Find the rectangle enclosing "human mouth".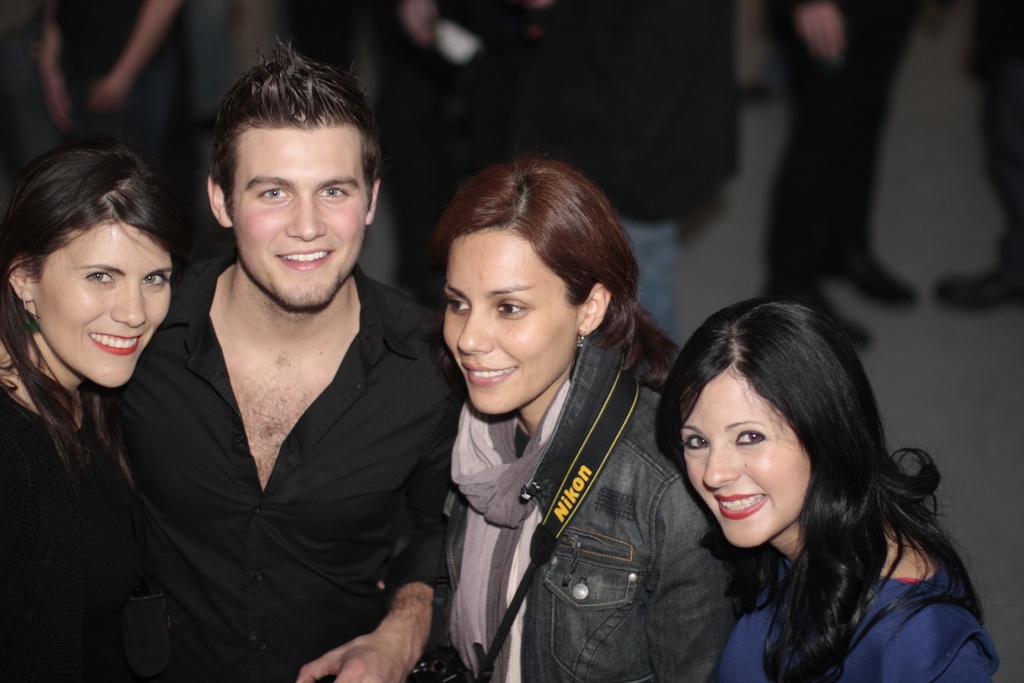
[left=268, top=242, right=339, bottom=269].
